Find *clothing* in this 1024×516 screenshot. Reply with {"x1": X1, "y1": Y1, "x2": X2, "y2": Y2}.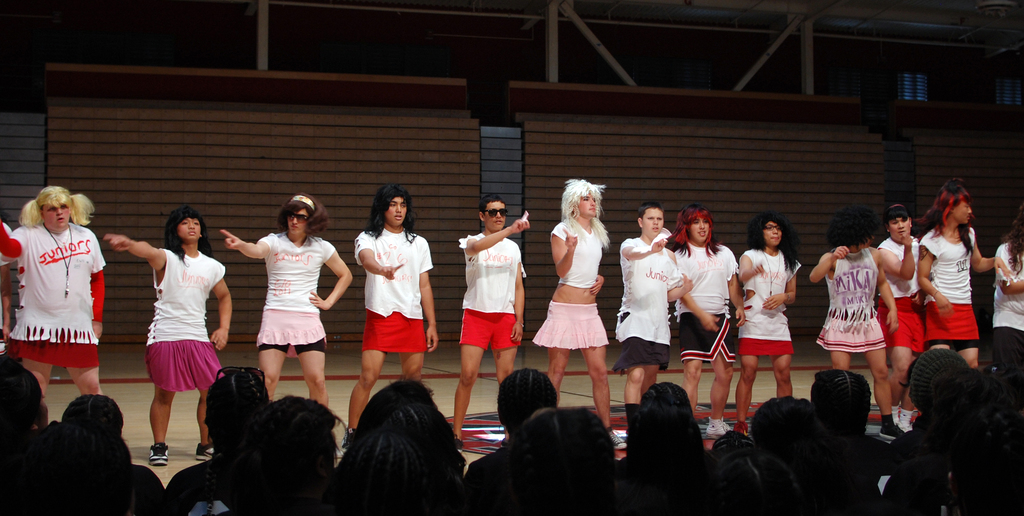
{"x1": 875, "y1": 236, "x2": 924, "y2": 352}.
